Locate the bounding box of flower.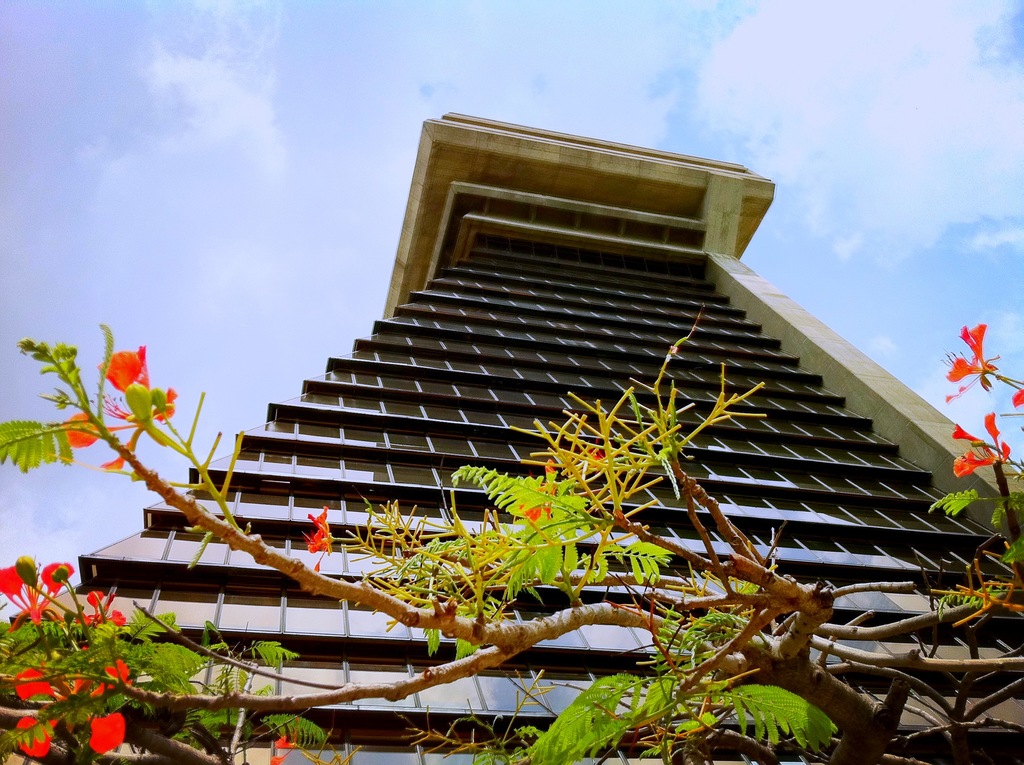
Bounding box: [81,707,130,761].
